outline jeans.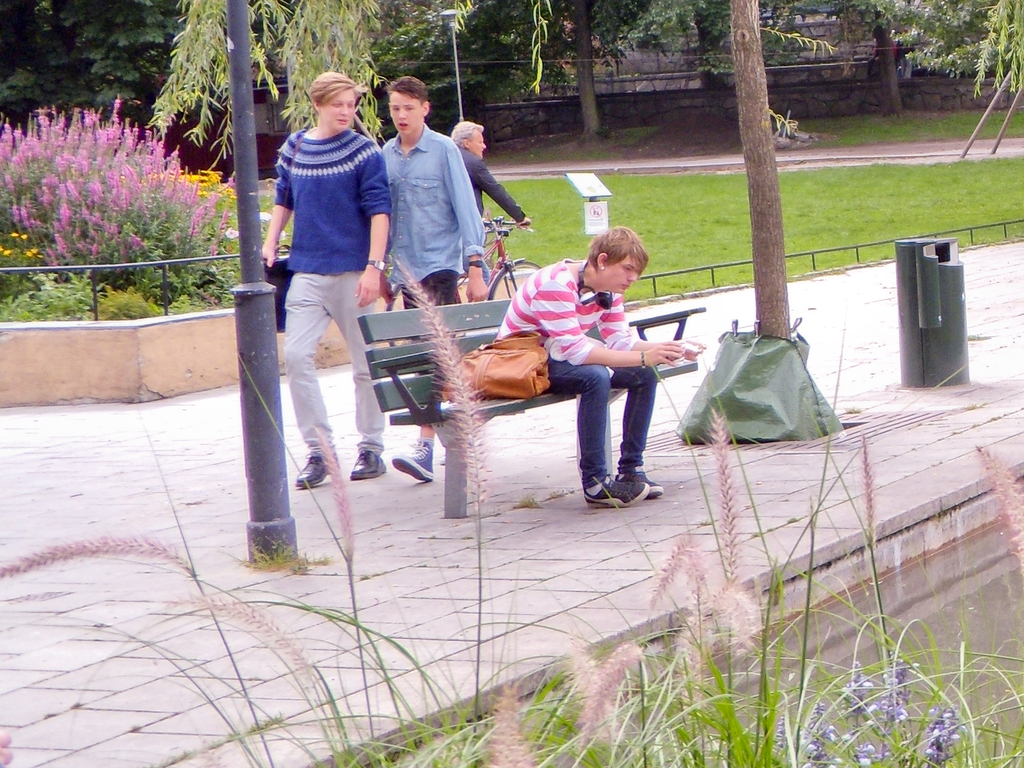
Outline: bbox=(542, 347, 672, 513).
